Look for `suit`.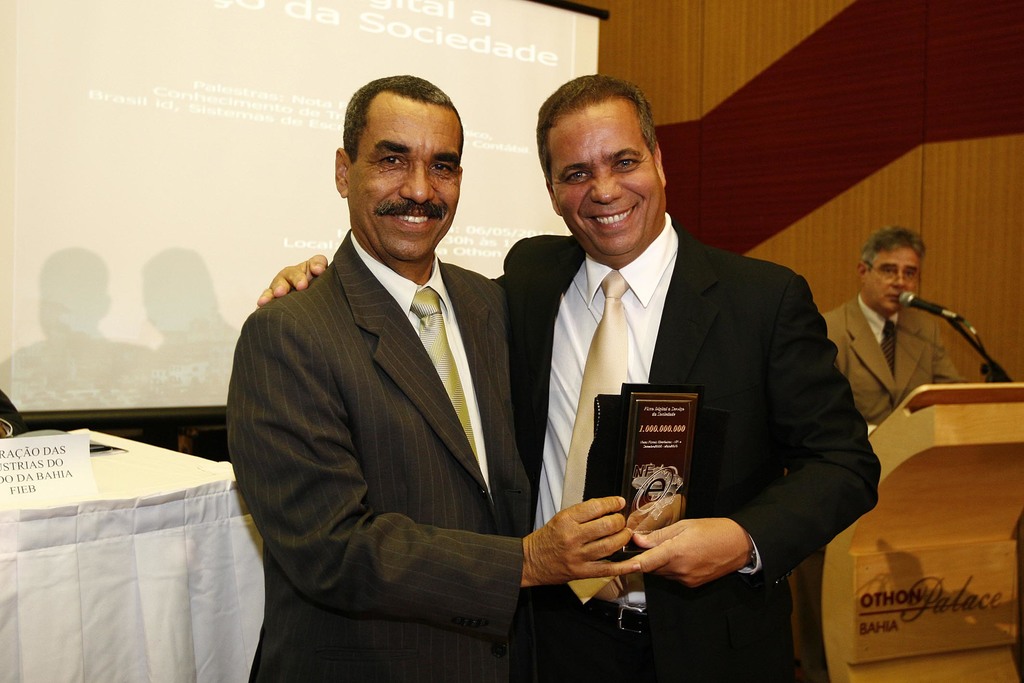
Found: region(812, 288, 963, 443).
